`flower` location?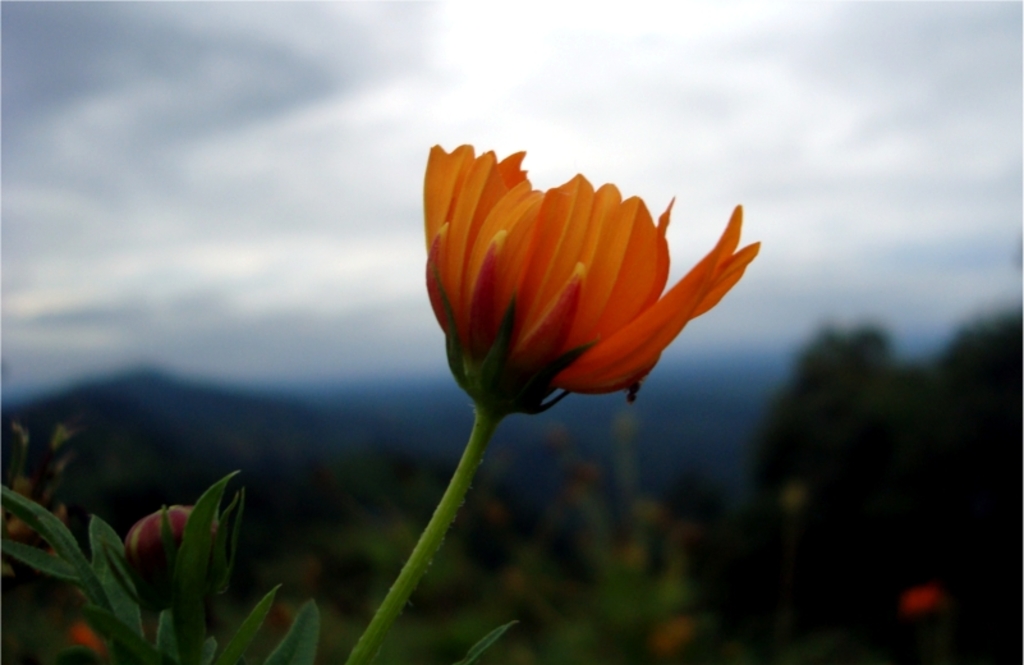
l=398, t=145, r=741, b=402
